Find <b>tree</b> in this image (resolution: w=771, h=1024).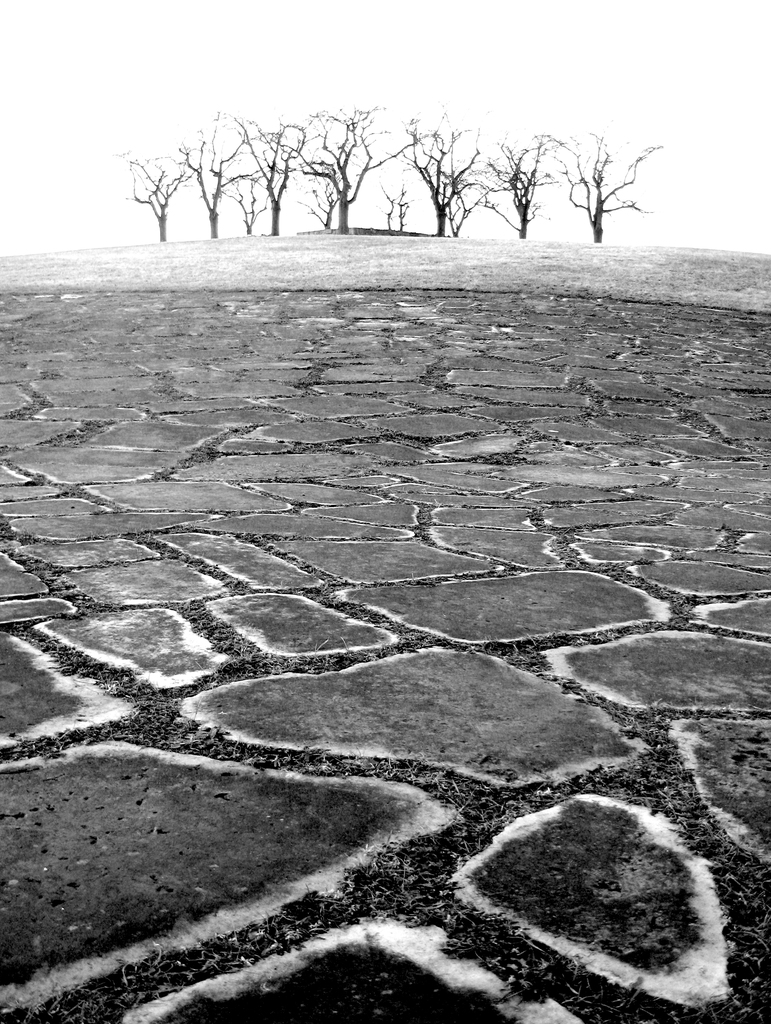
Rect(402, 92, 505, 238).
